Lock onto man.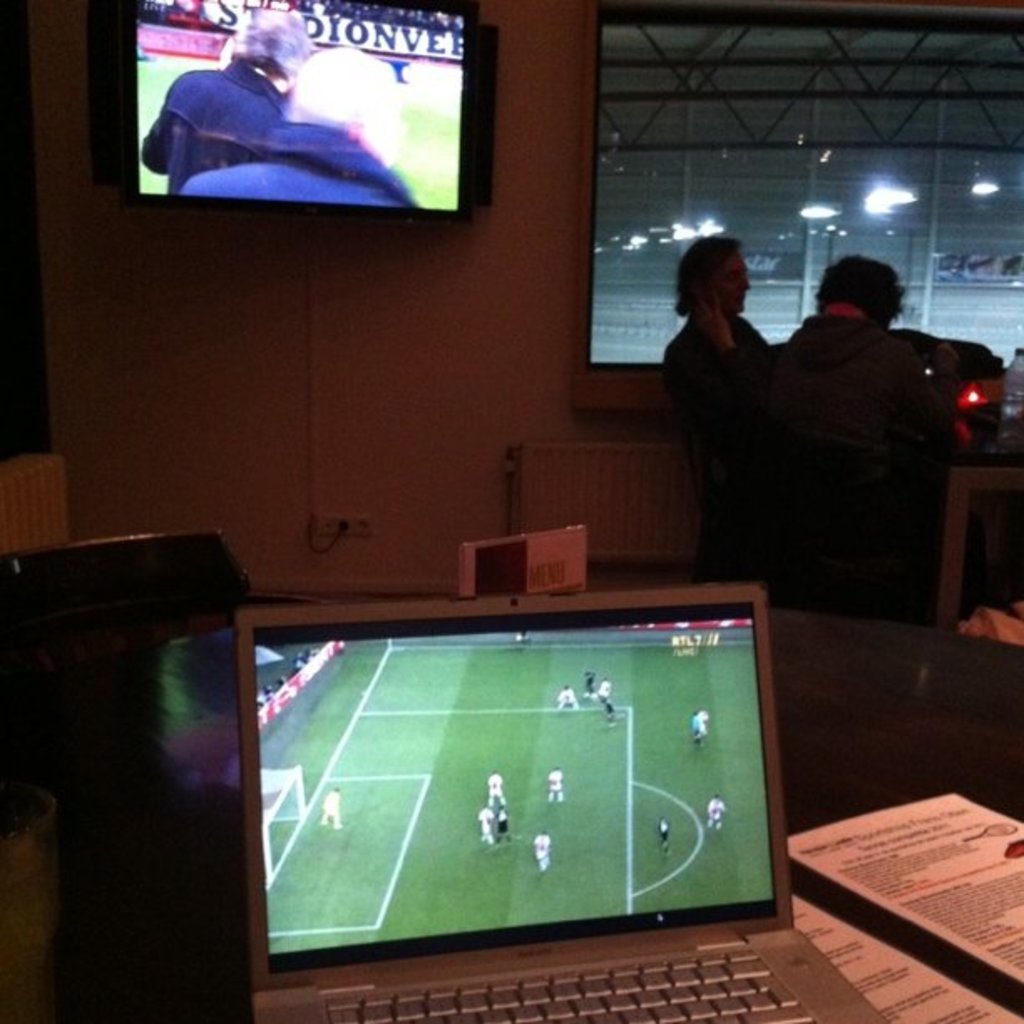
Locked: (x1=549, y1=678, x2=579, y2=711).
